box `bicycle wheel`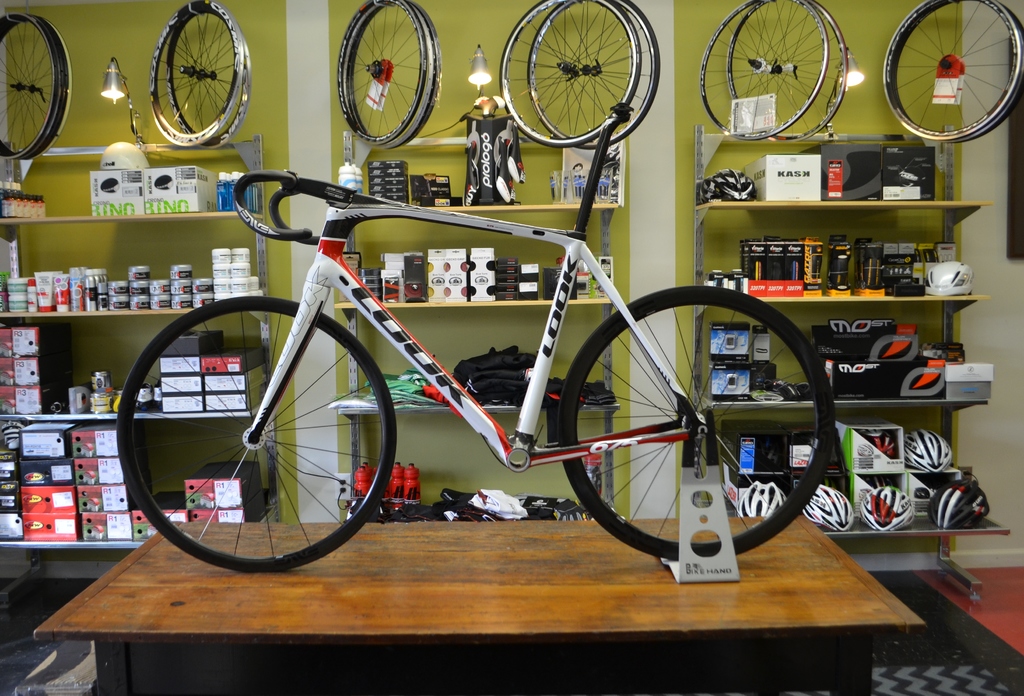
left=496, top=0, right=640, bottom=149
